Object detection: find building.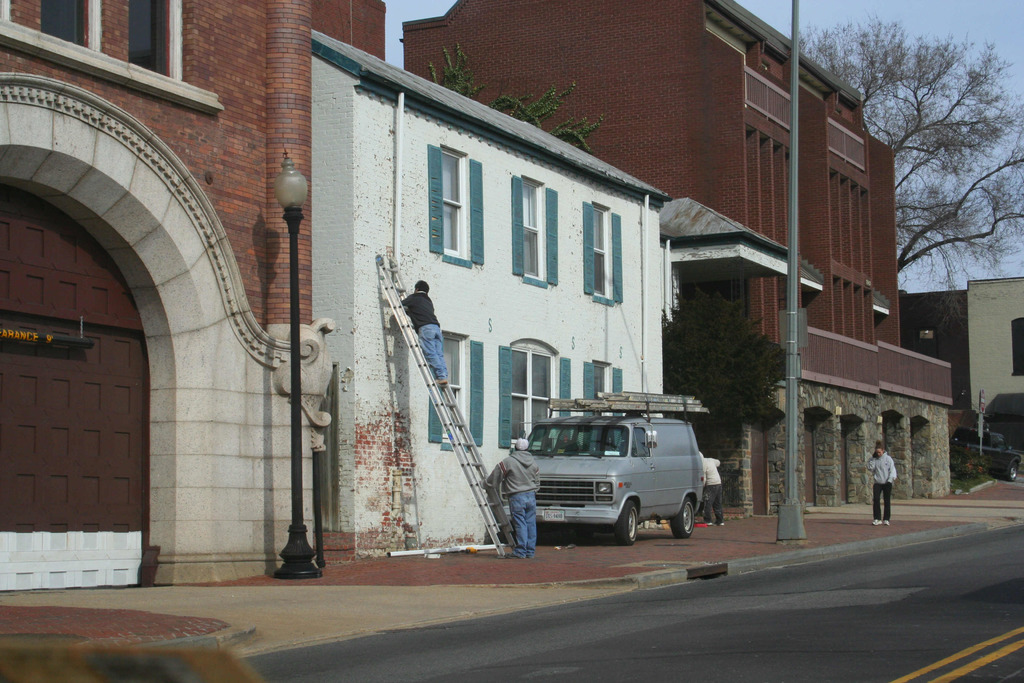
bbox=[899, 276, 1023, 457].
